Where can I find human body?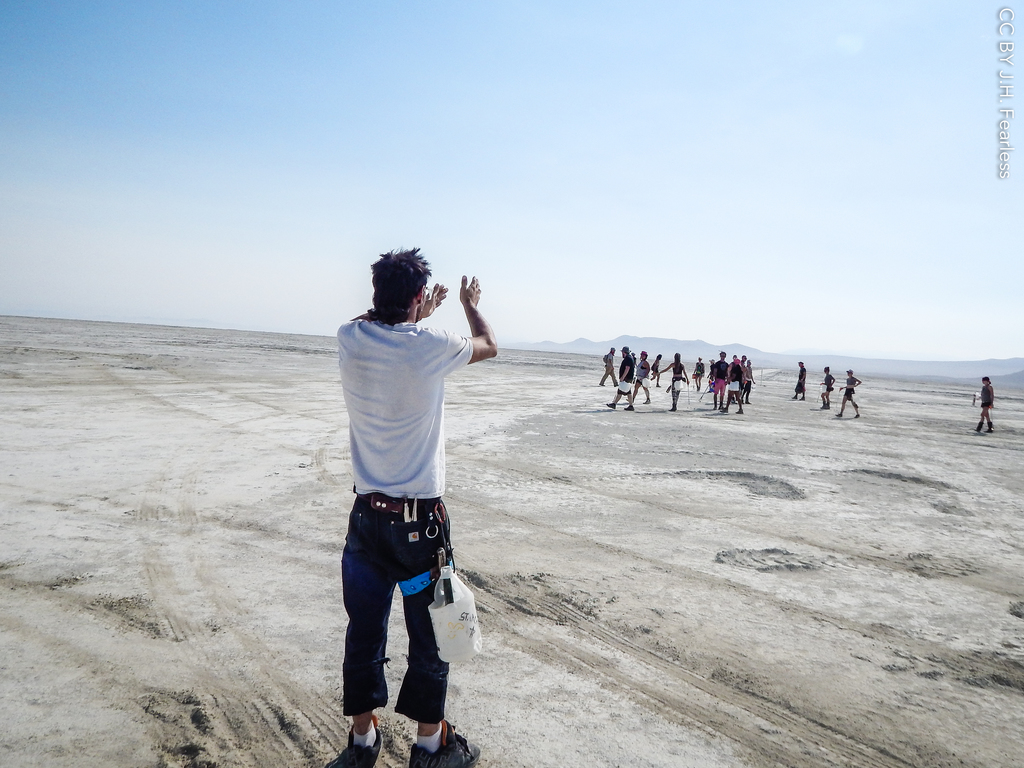
You can find it at 784,360,806,403.
